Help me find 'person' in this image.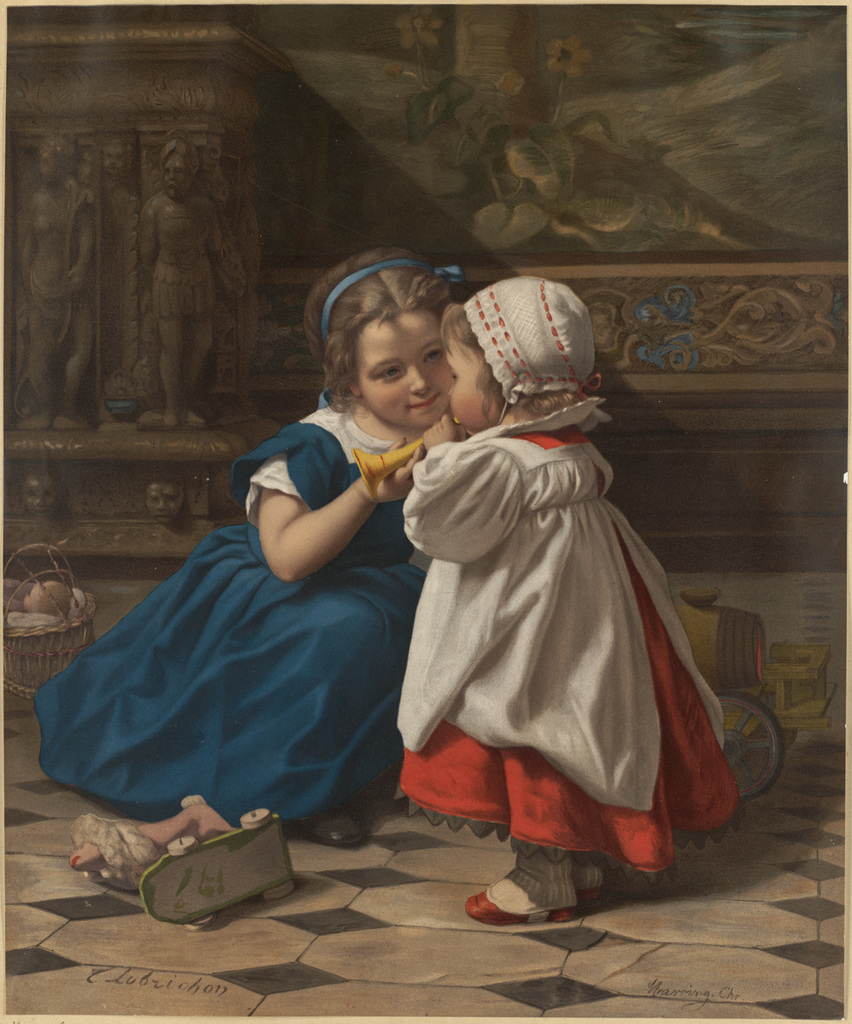
Found it: BBox(325, 283, 692, 907).
